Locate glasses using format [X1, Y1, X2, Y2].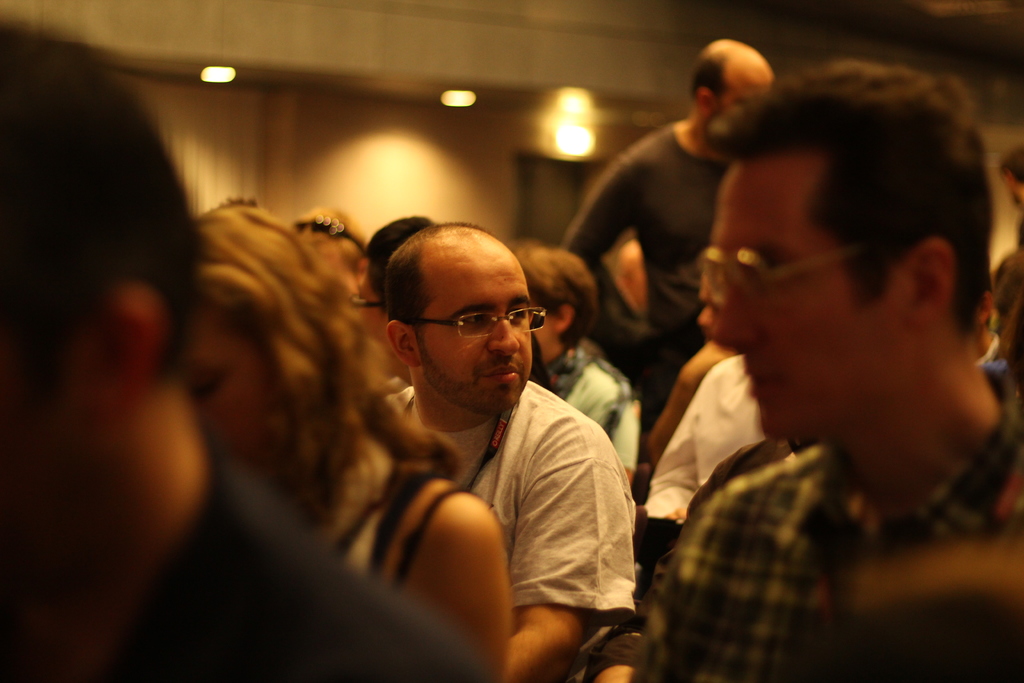
[692, 243, 855, 309].
